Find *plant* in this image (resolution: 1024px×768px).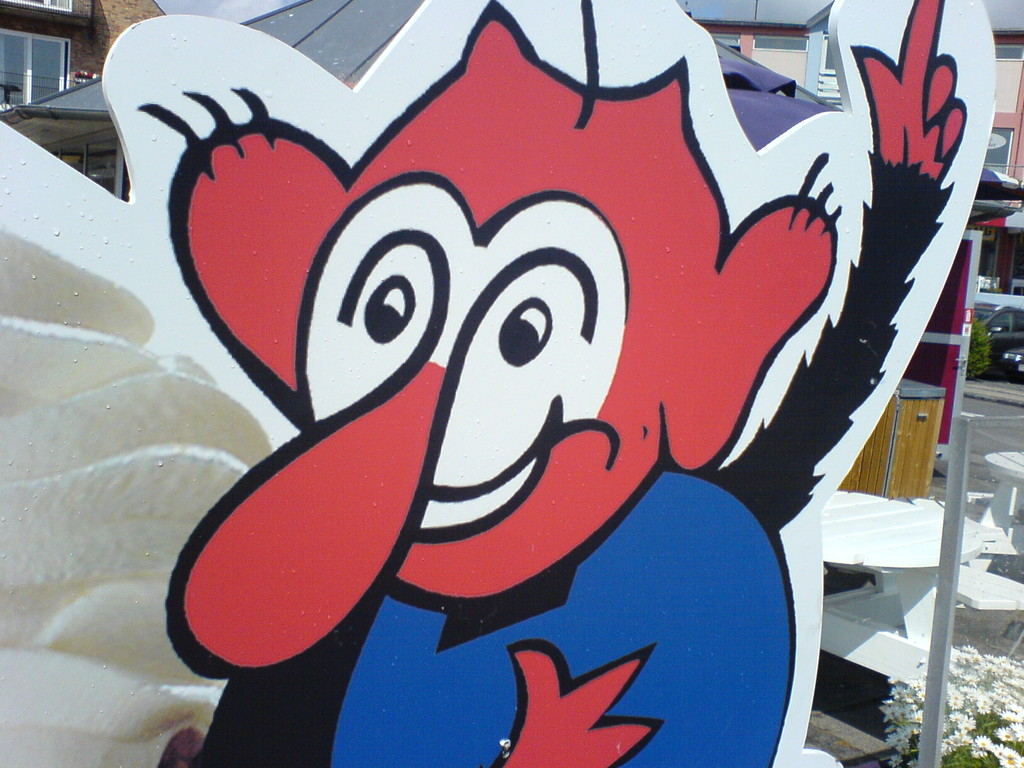
box(871, 637, 1023, 767).
